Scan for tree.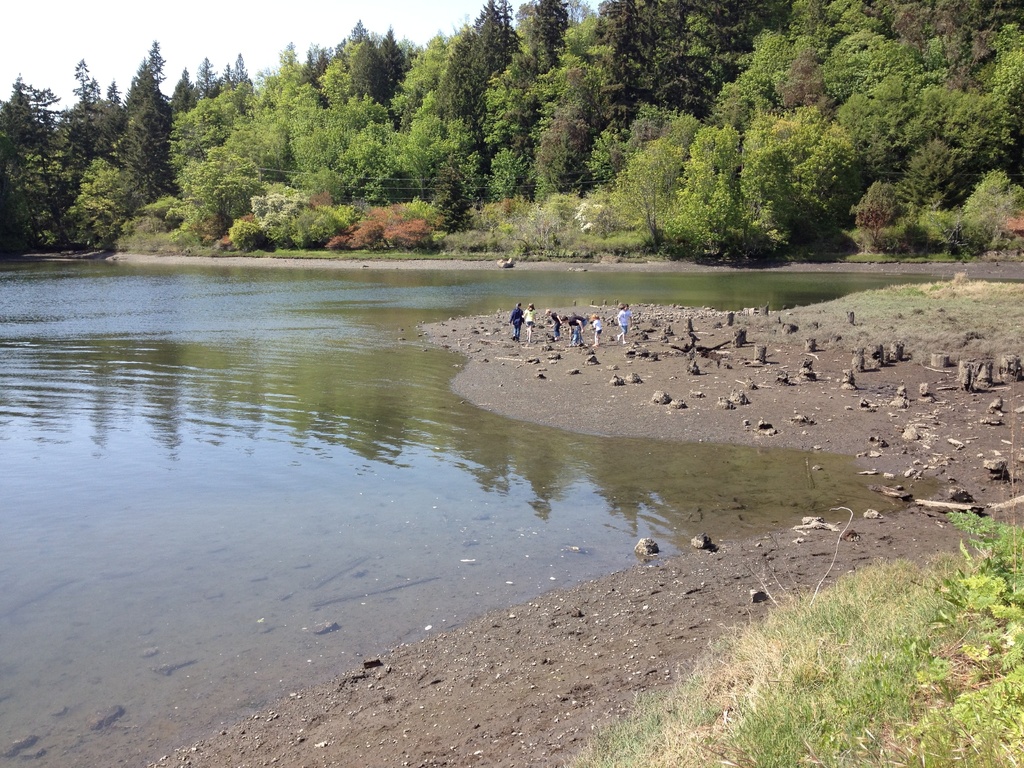
Scan result: [936, 512, 1023, 633].
